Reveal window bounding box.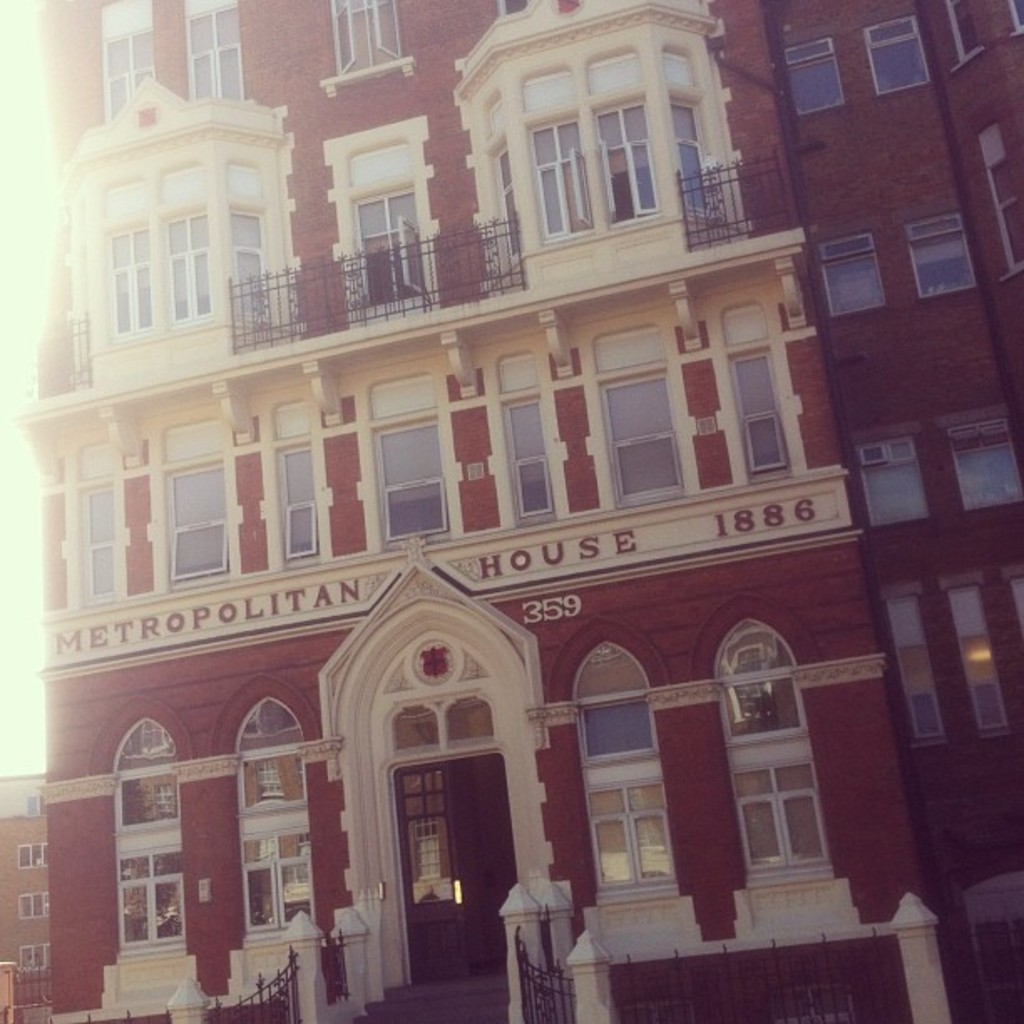
Revealed: box(611, 378, 683, 500).
